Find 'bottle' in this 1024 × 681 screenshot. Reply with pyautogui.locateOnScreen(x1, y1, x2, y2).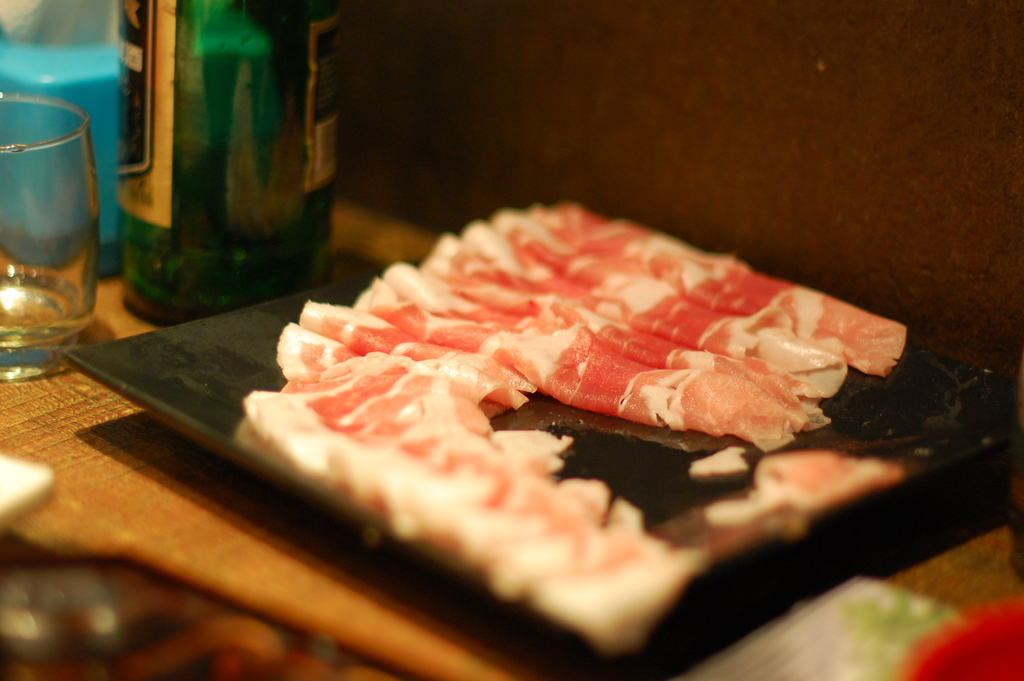
pyautogui.locateOnScreen(111, 16, 327, 318).
